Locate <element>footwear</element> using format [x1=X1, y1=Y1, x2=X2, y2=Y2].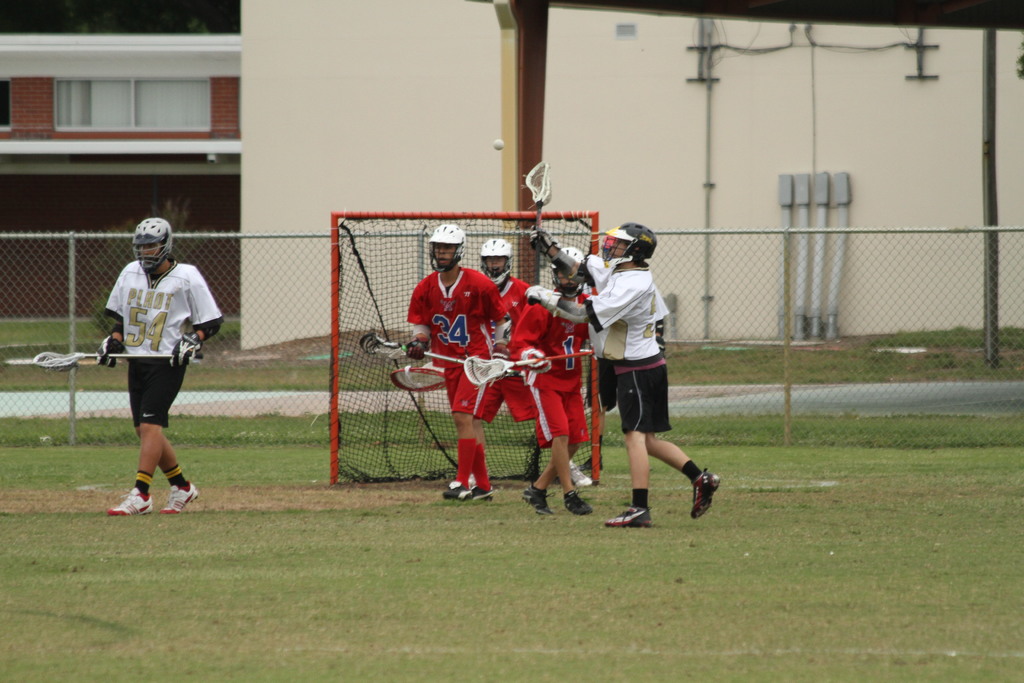
[x1=444, y1=482, x2=474, y2=507].
